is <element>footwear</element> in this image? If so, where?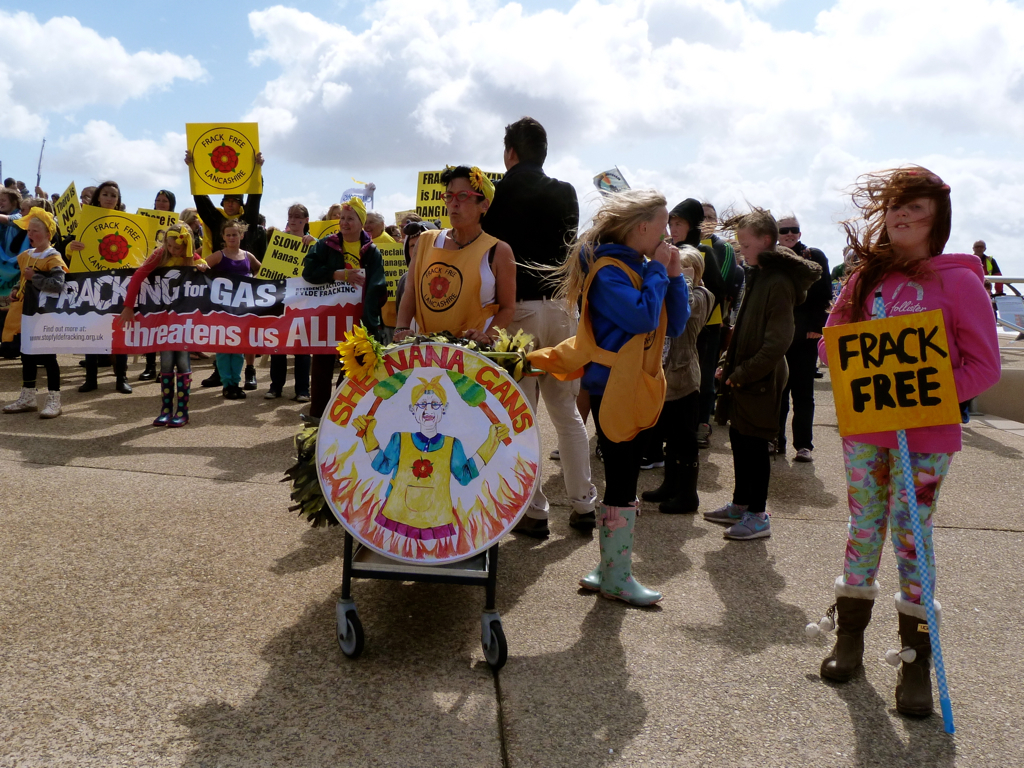
Yes, at 236, 387, 246, 398.
